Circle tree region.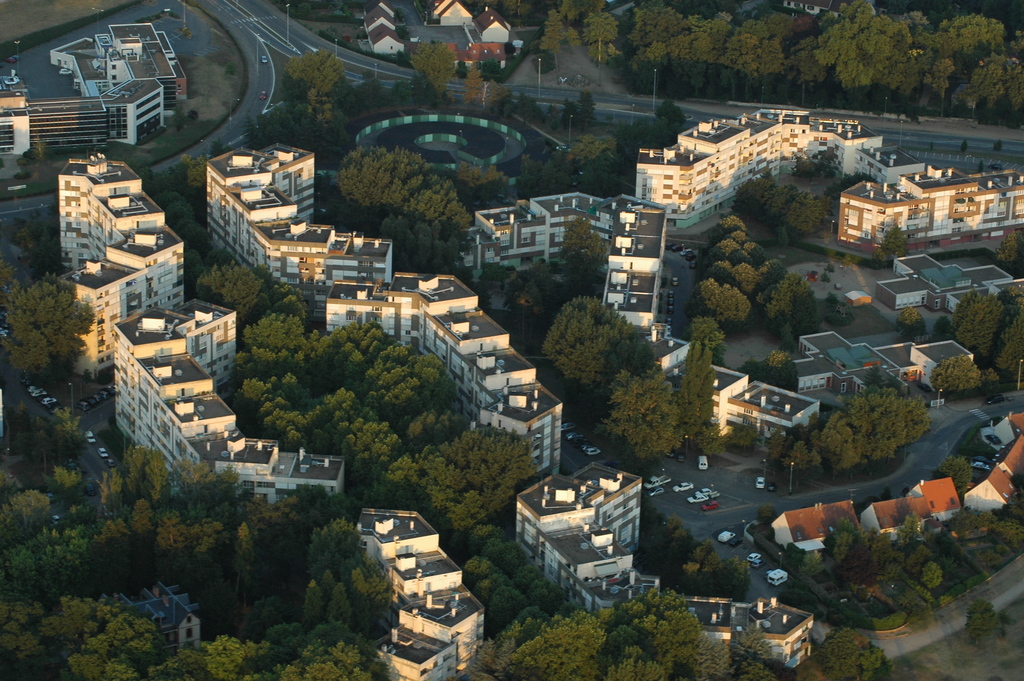
Region: Rect(308, 515, 367, 566).
